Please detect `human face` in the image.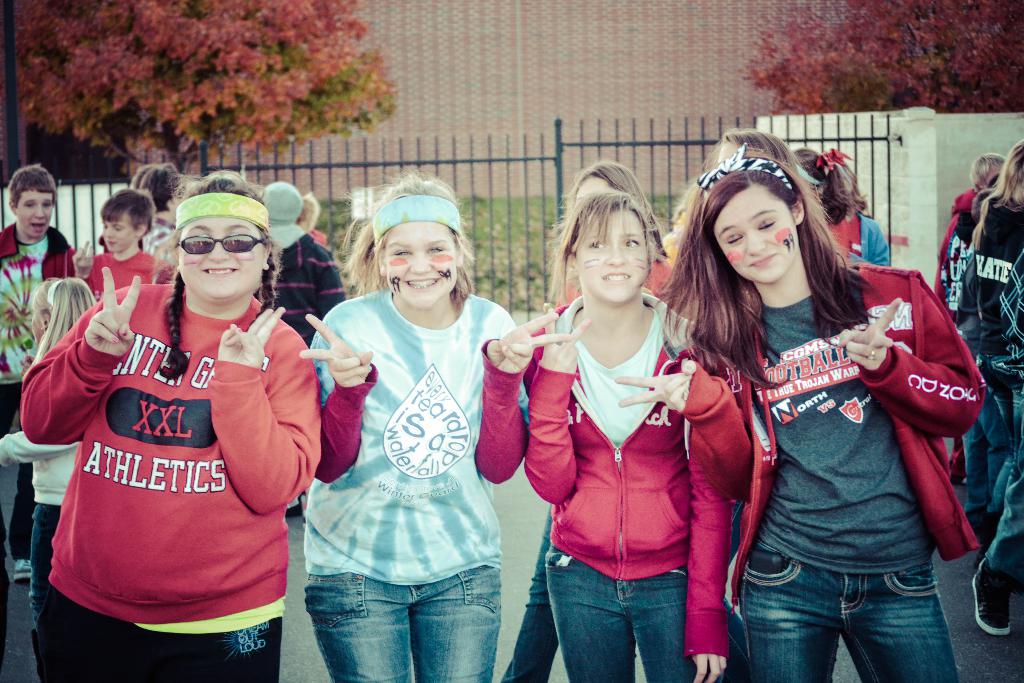
Rect(16, 189, 54, 239).
